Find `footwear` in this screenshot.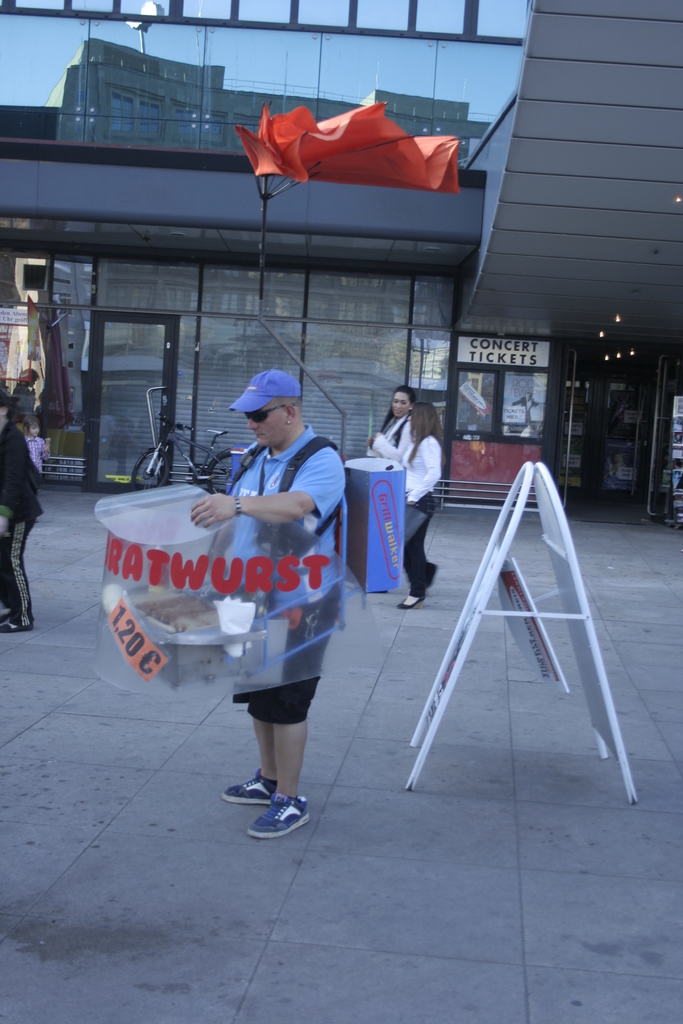
The bounding box for `footwear` is pyautogui.locateOnScreen(400, 586, 427, 611).
